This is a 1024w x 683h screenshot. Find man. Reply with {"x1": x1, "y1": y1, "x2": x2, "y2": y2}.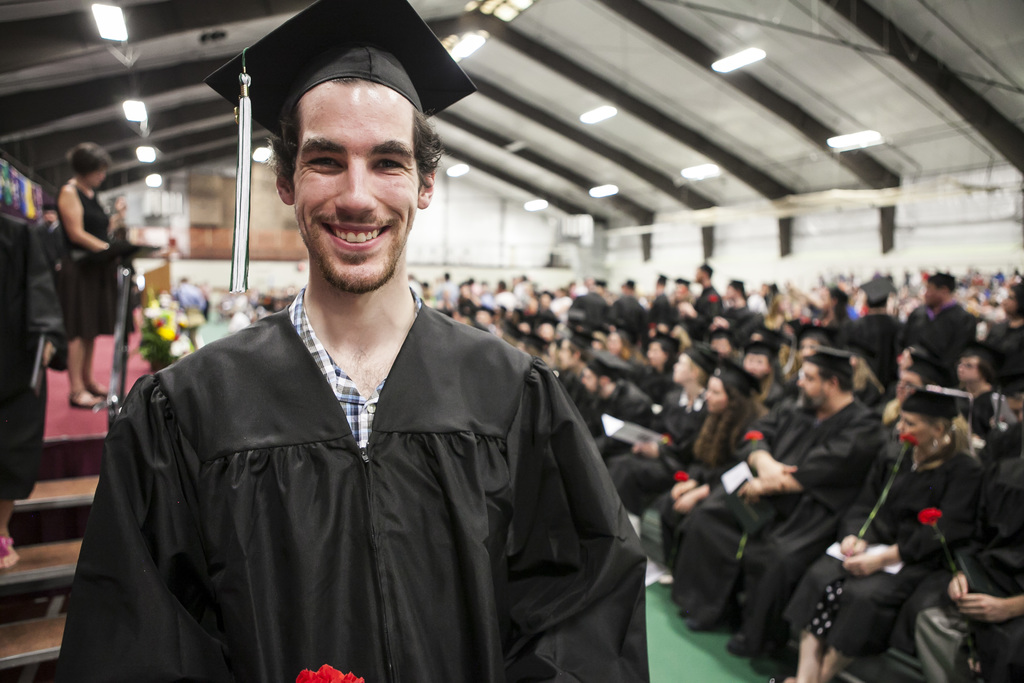
{"x1": 56, "y1": 44, "x2": 647, "y2": 682}.
